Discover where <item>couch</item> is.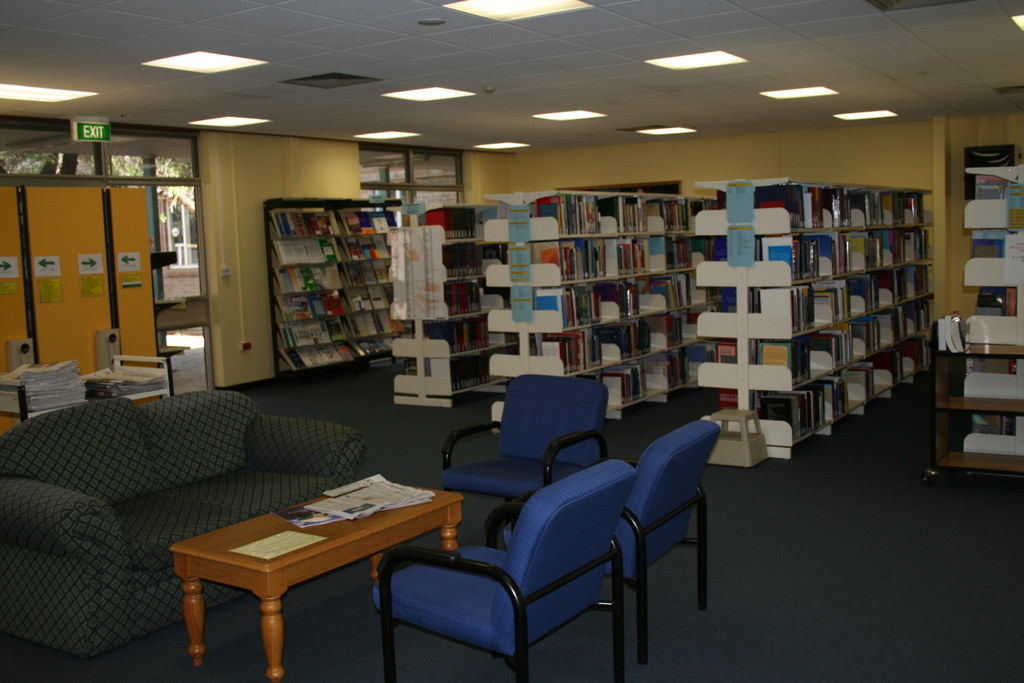
Discovered at {"left": 22, "top": 393, "right": 424, "bottom": 616}.
